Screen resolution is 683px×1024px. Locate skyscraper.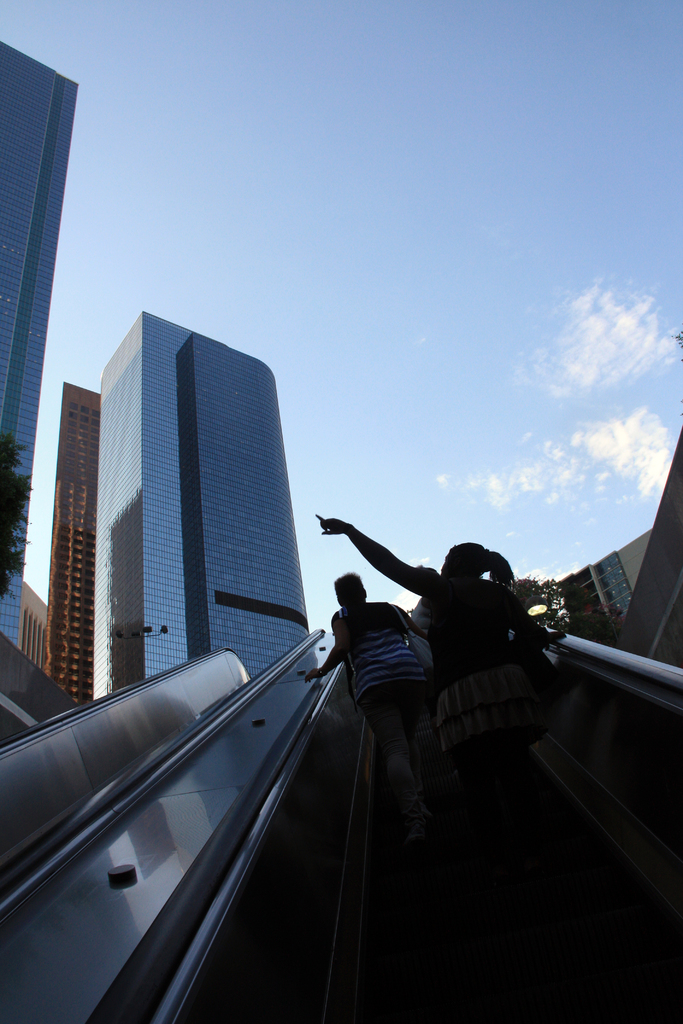
86/299/322/701.
